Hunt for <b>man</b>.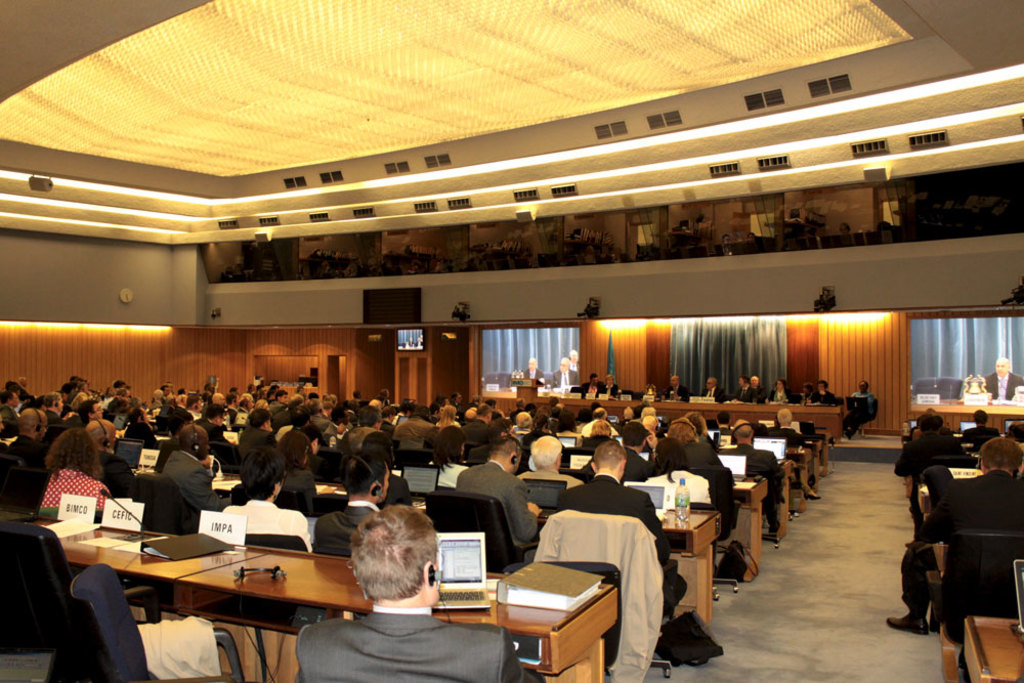
Hunted down at 701/376/730/405.
